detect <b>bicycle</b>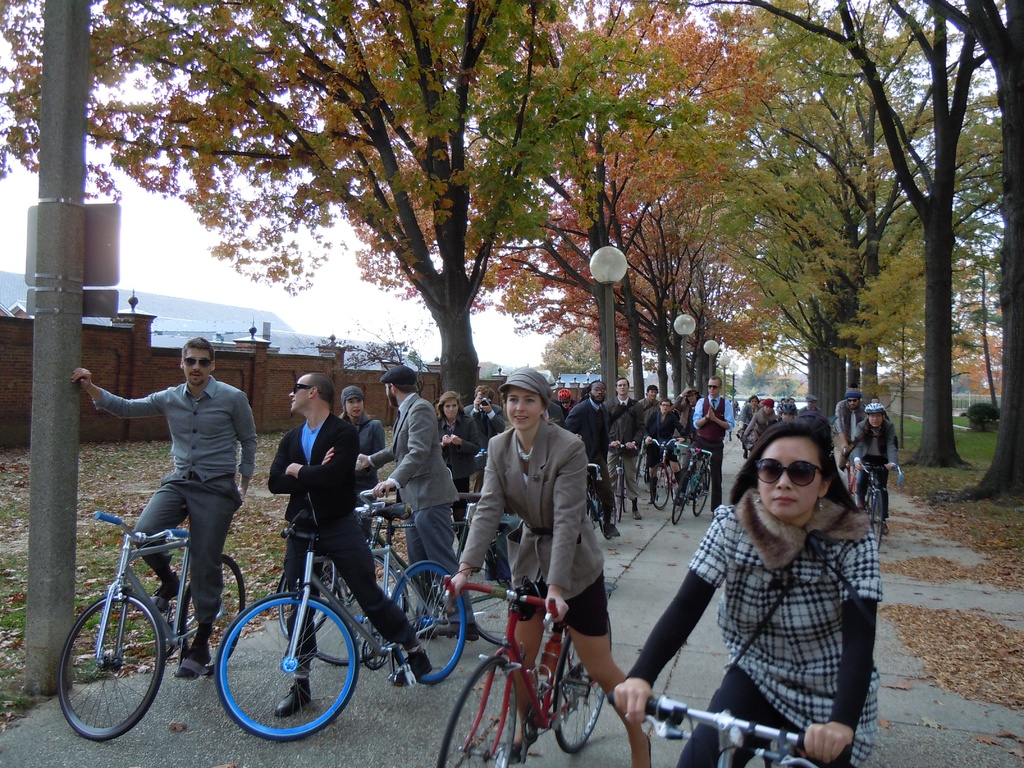
865 467 885 547
